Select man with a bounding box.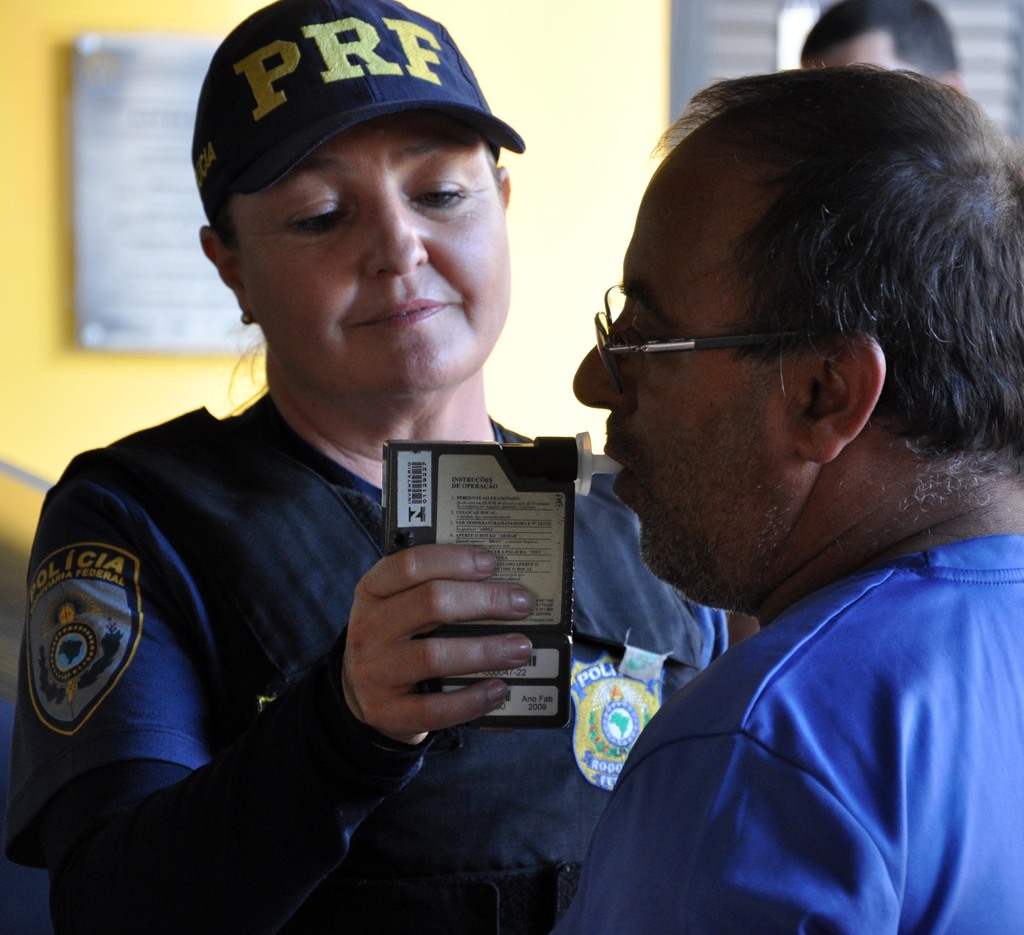
detection(552, 60, 1023, 934).
